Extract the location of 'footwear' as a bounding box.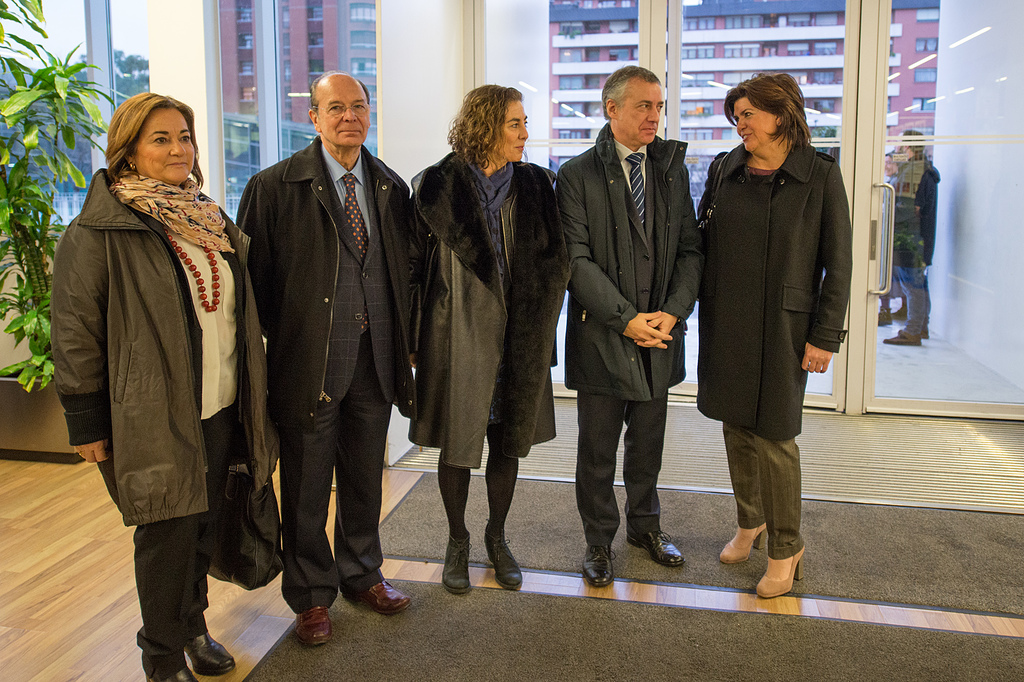
(627, 530, 689, 567).
